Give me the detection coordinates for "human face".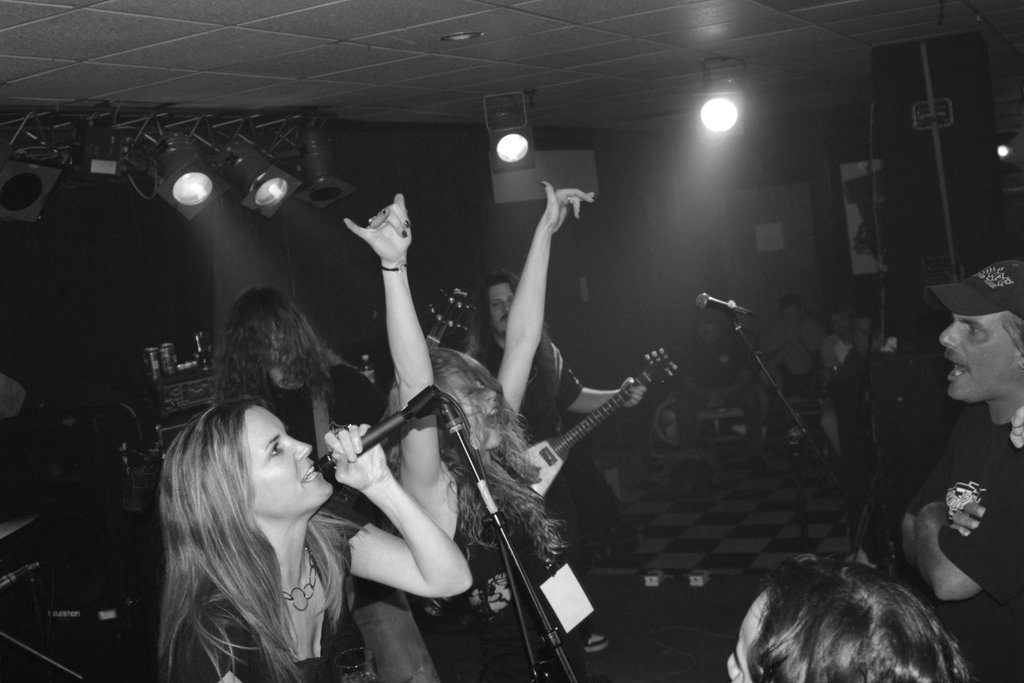
rect(725, 593, 764, 682).
